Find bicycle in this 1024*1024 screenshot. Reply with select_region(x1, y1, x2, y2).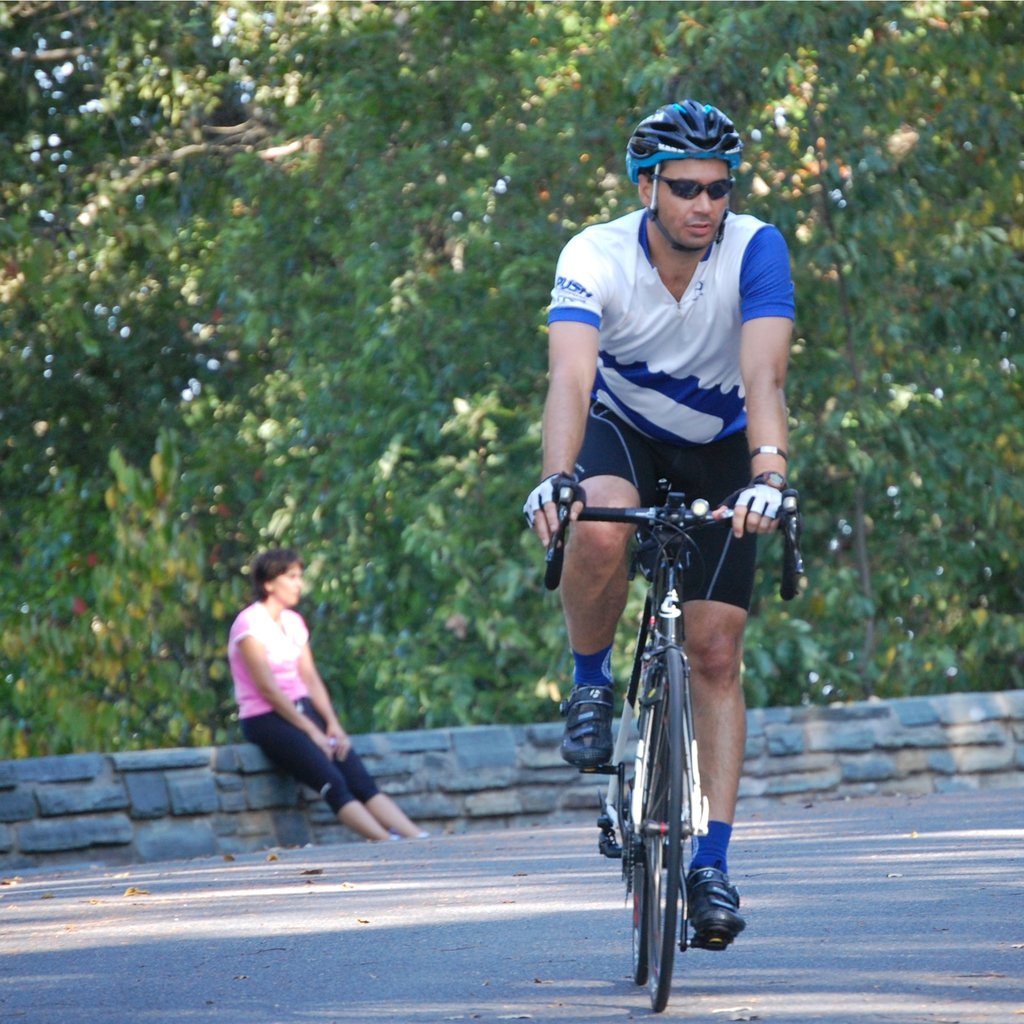
select_region(502, 478, 776, 992).
